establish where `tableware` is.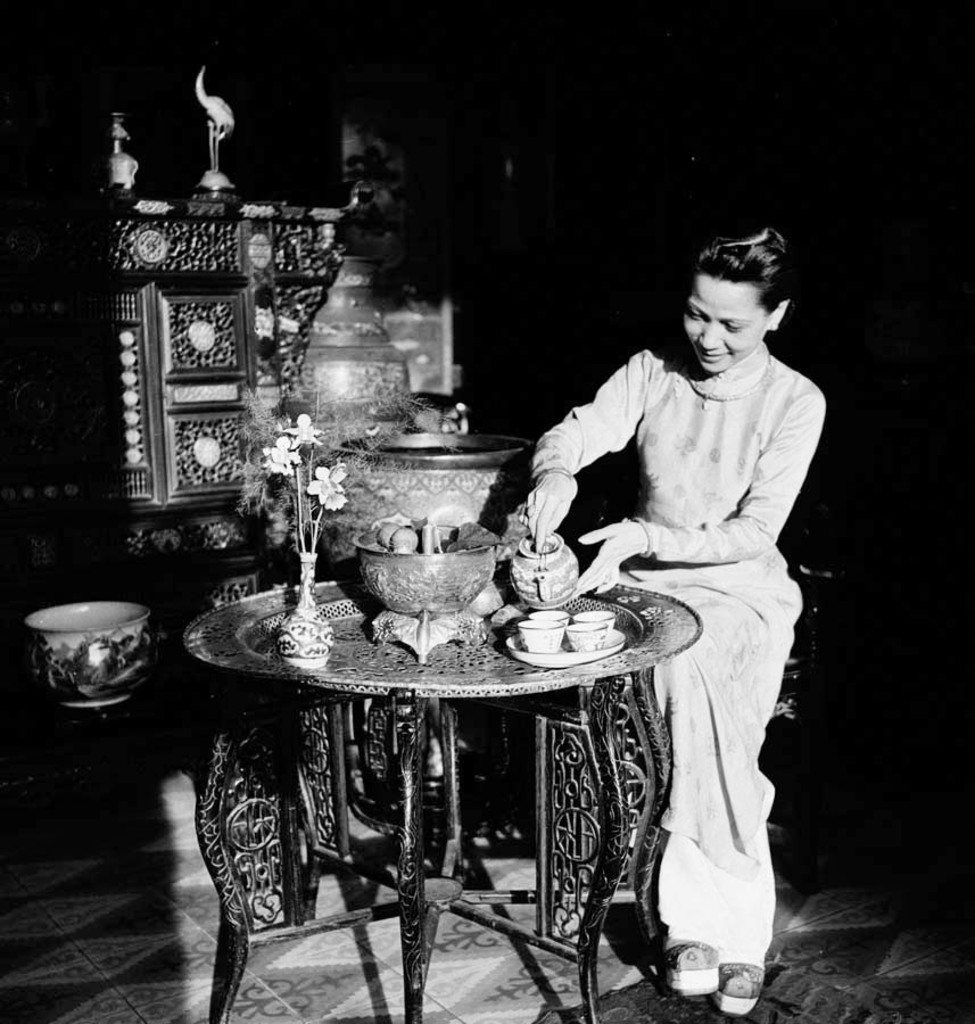
Established at bbox=(512, 604, 633, 670).
